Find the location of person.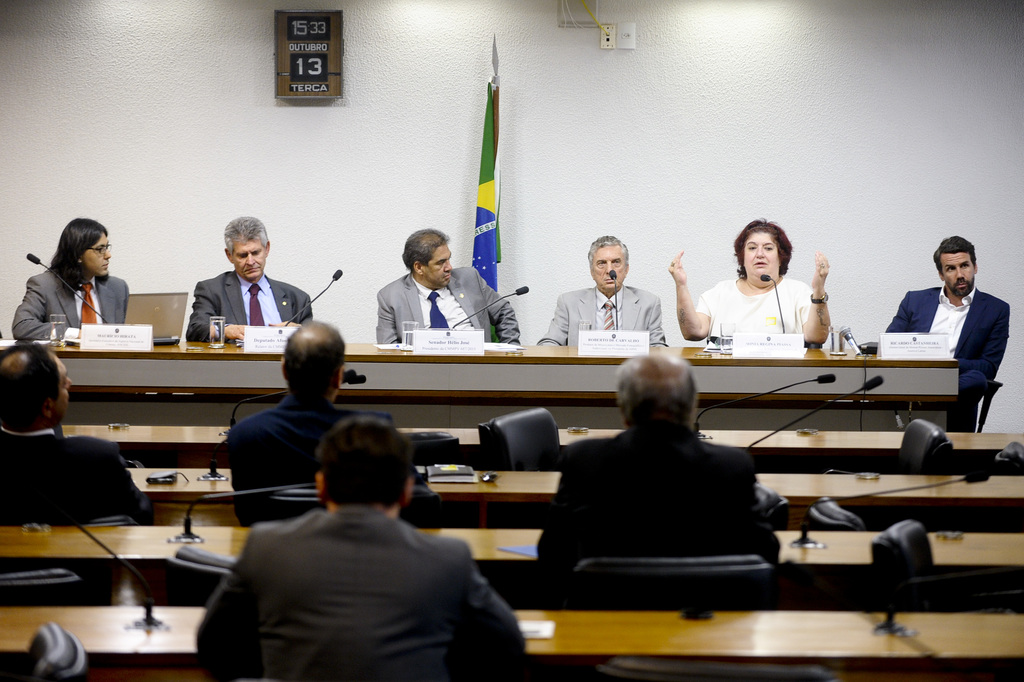
Location: box=[882, 234, 1012, 432].
